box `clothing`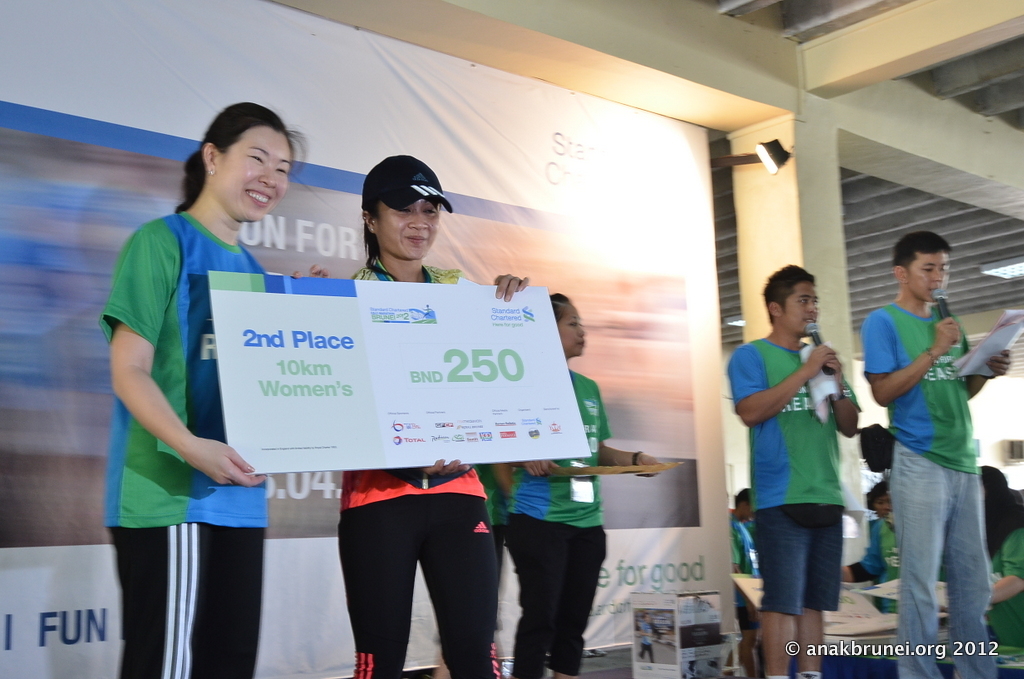
Rect(724, 335, 860, 617)
